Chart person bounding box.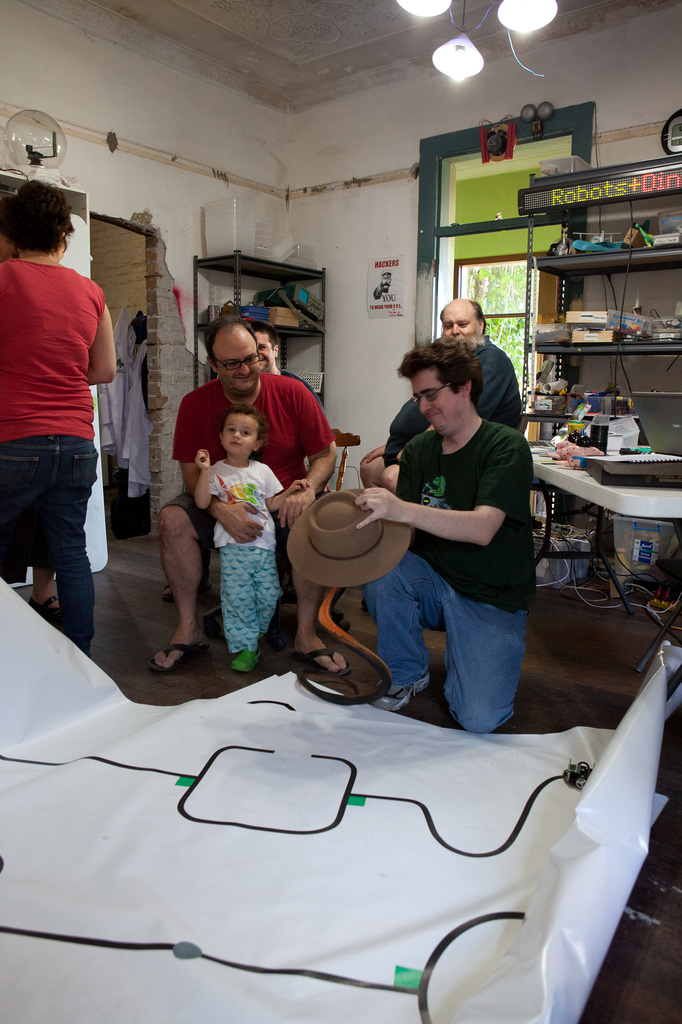
Charted: rect(190, 412, 312, 674).
